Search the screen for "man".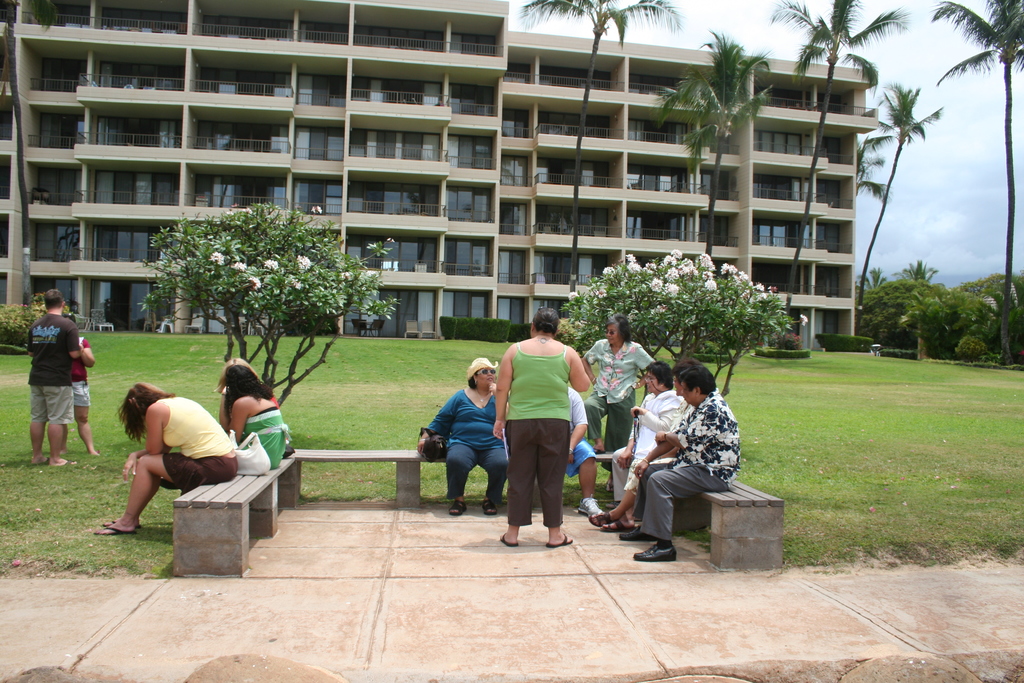
Found at <region>557, 384, 607, 518</region>.
